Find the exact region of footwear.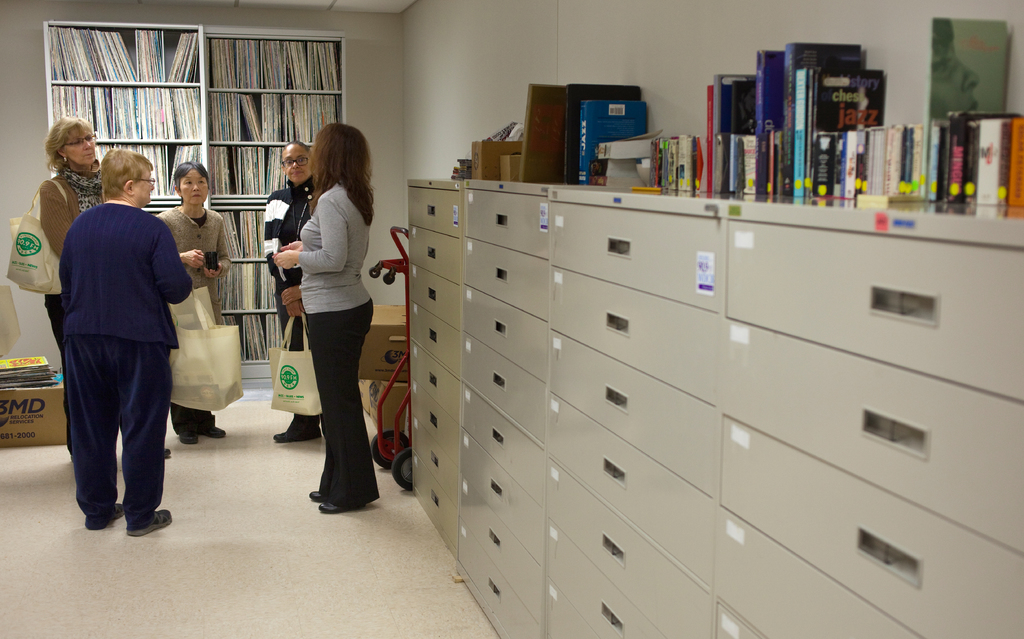
Exact region: 273/428/300/443.
